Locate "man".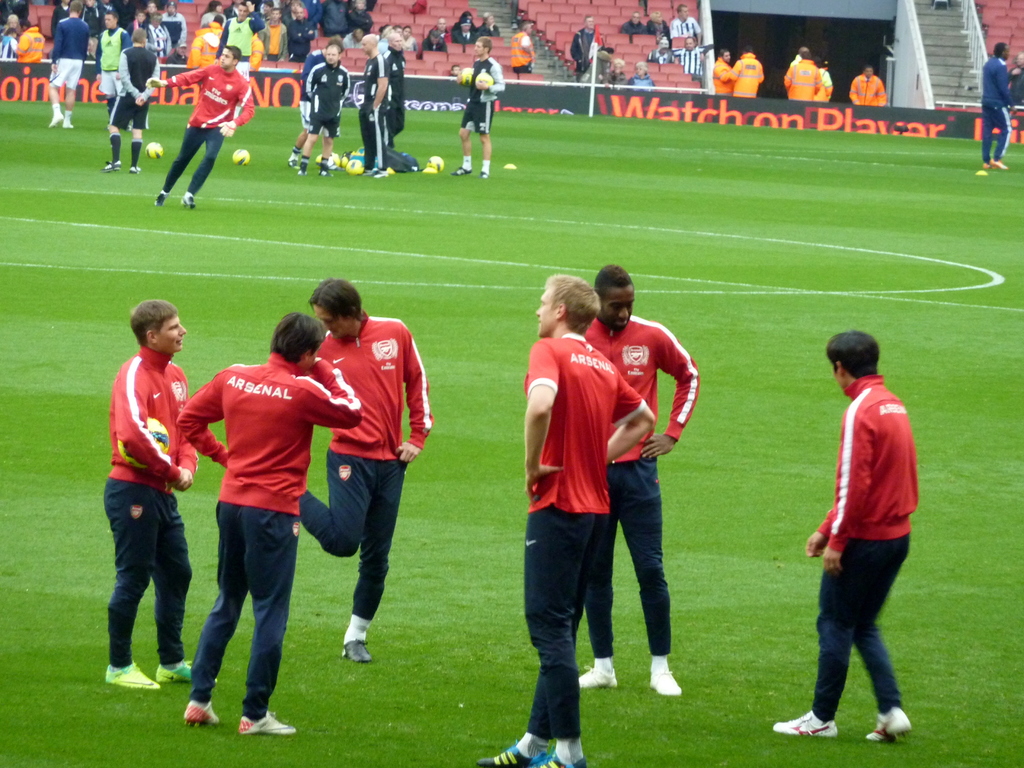
Bounding box: 845 63 888 103.
